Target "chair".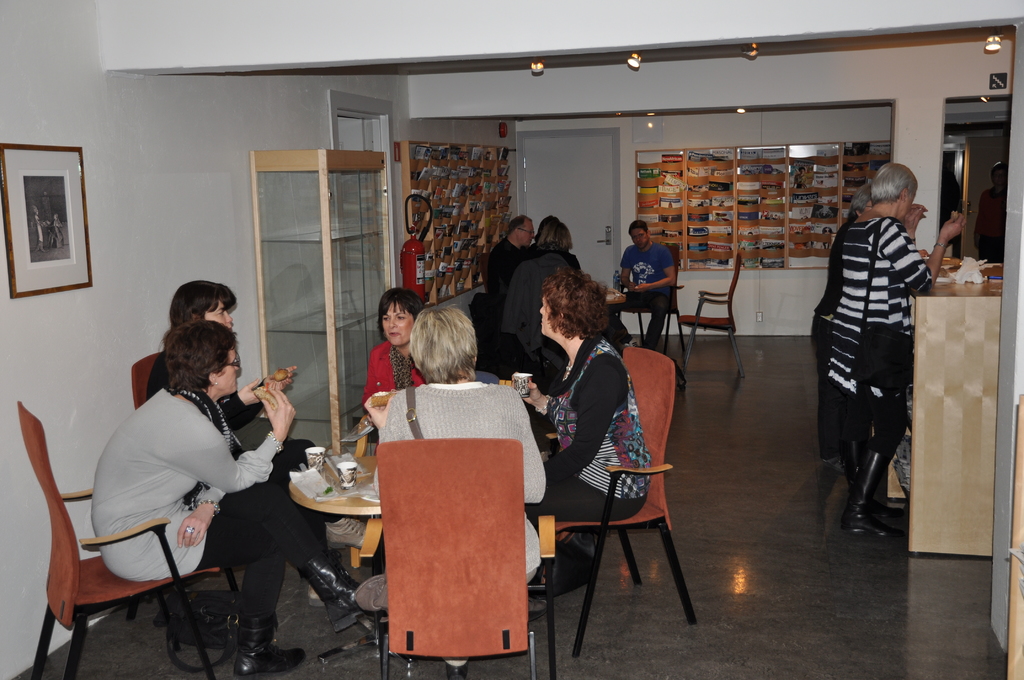
Target region: l=478, t=250, r=491, b=298.
